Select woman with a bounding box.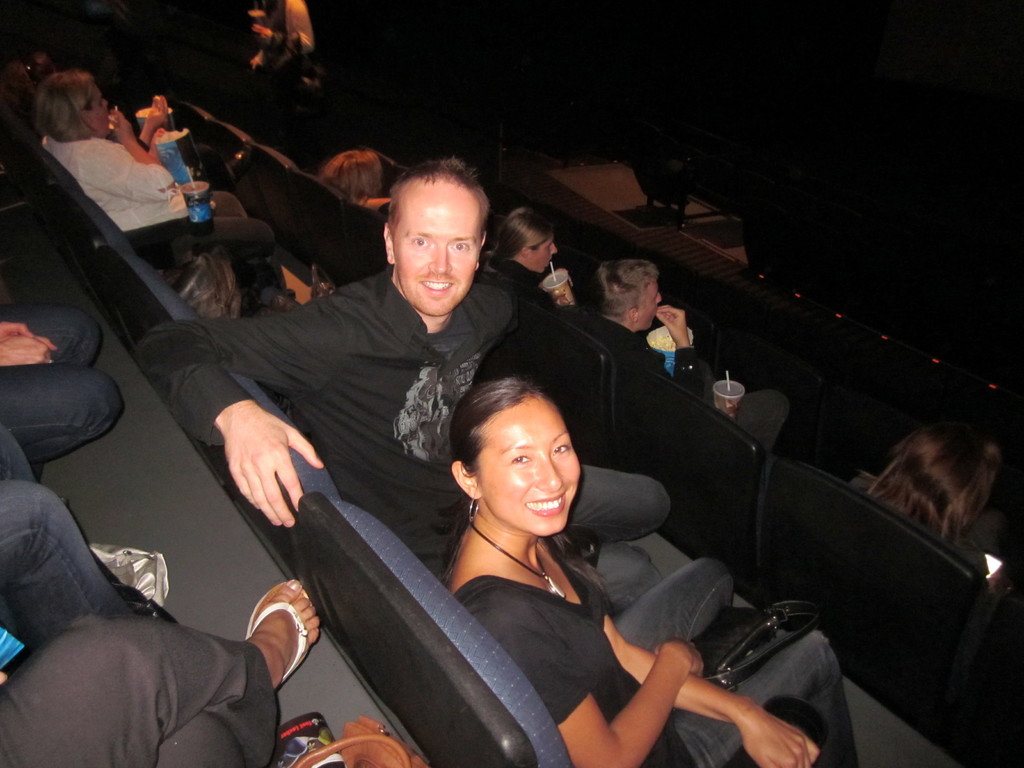
rect(445, 374, 860, 767).
